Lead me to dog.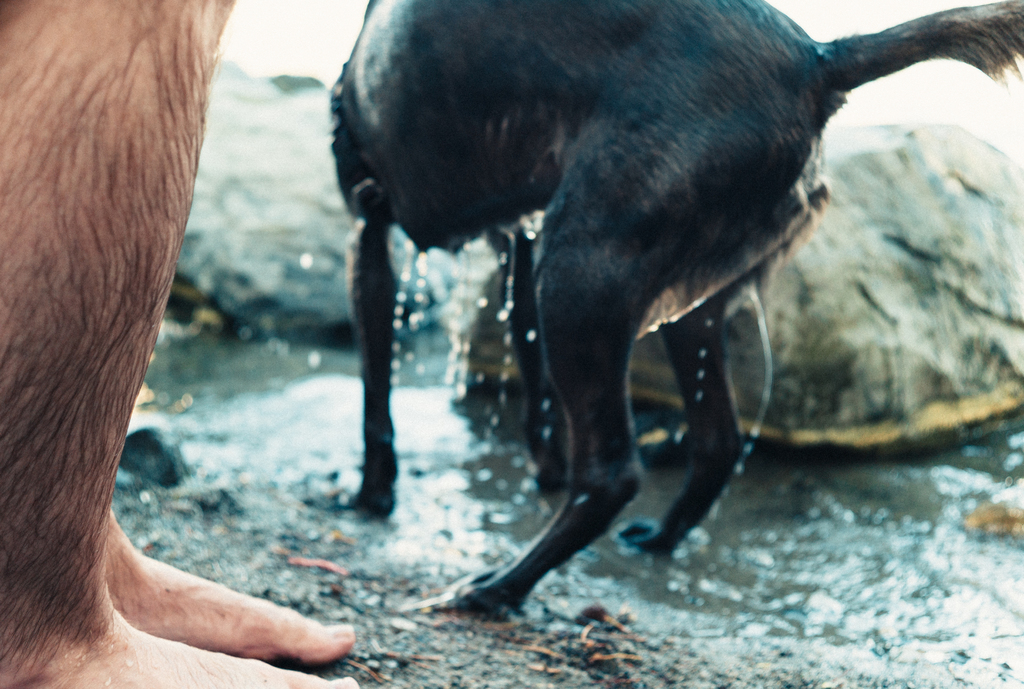
Lead to [x1=330, y1=0, x2=1023, y2=620].
